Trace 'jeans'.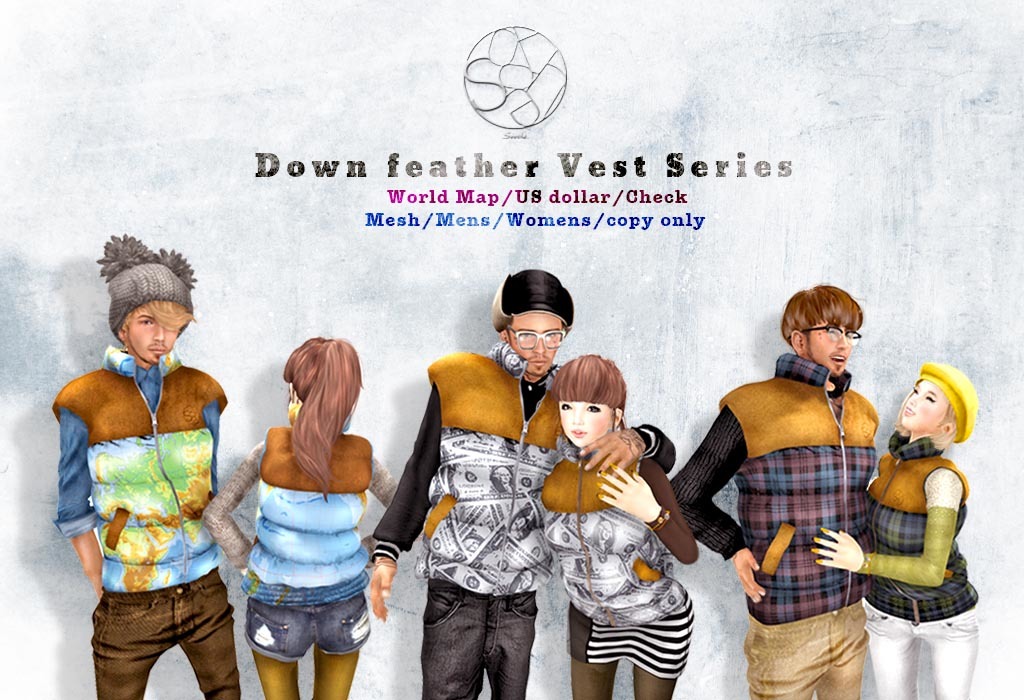
Traced to 242/586/373/660.
